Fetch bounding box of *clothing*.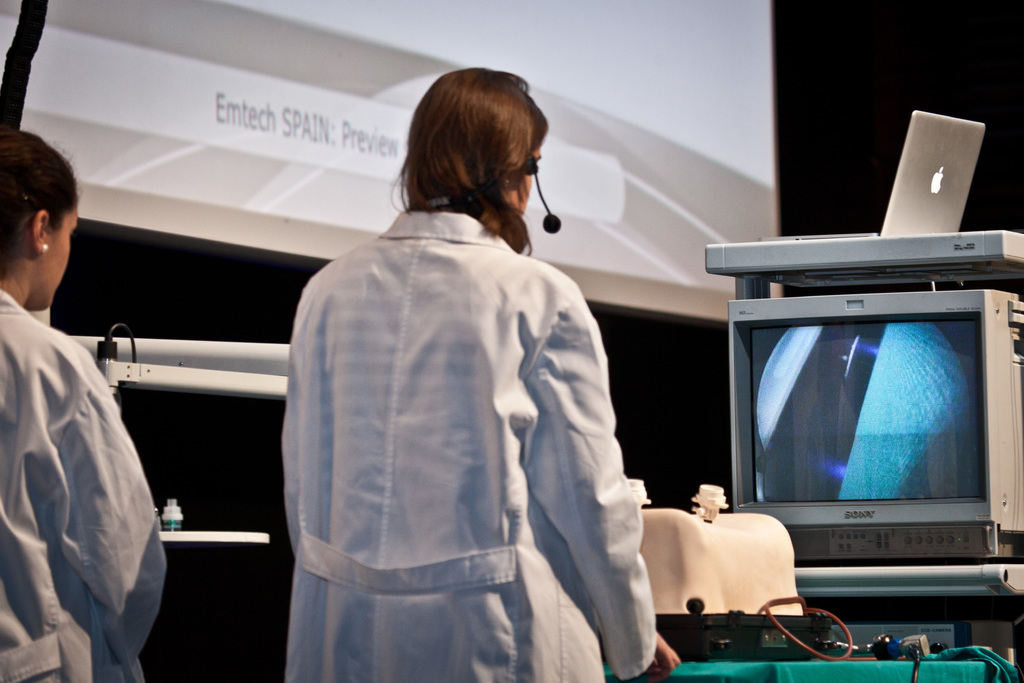
Bbox: {"left": 0, "top": 288, "right": 166, "bottom": 682}.
